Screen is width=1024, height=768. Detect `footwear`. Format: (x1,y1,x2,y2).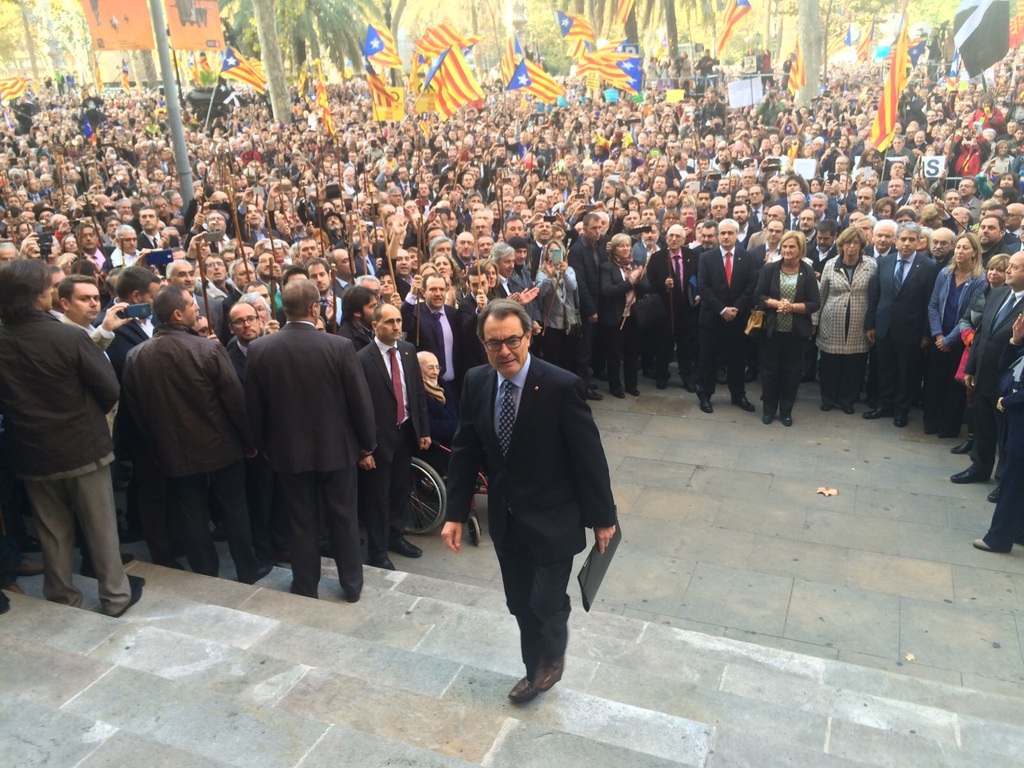
(970,538,1012,553).
